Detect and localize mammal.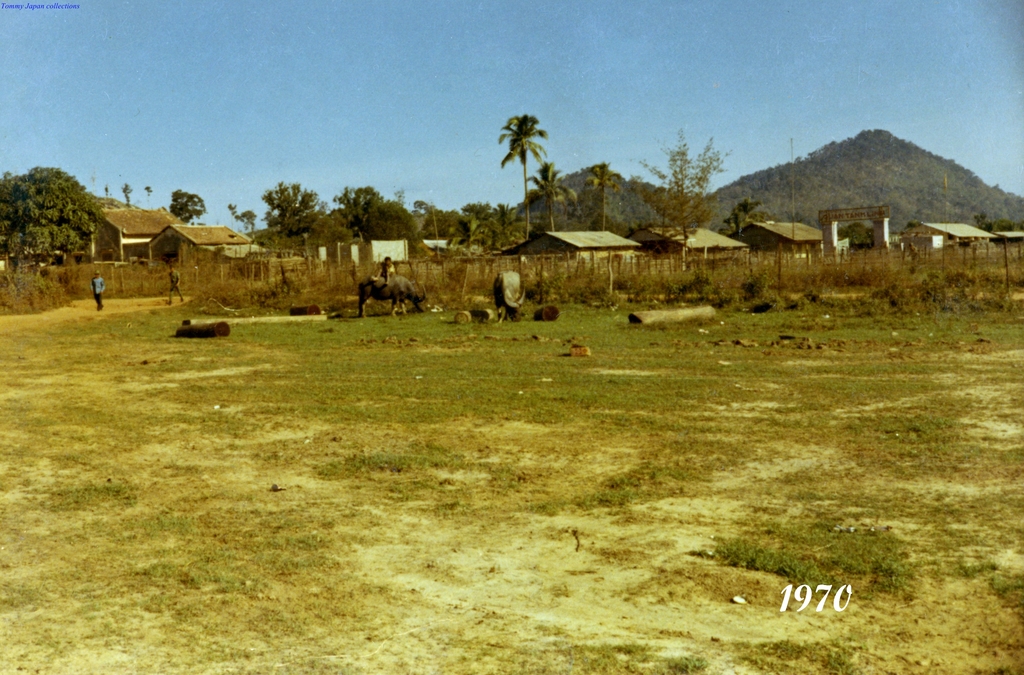
Localized at <box>374,256,395,284</box>.
